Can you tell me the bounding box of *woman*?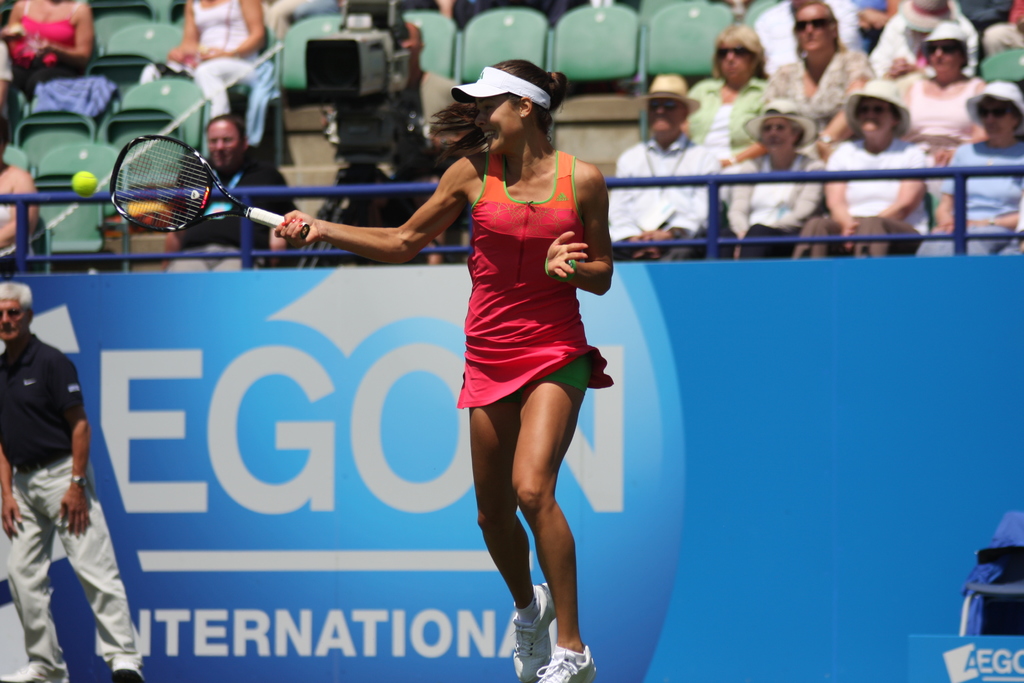
(left=792, top=65, right=933, bottom=255).
